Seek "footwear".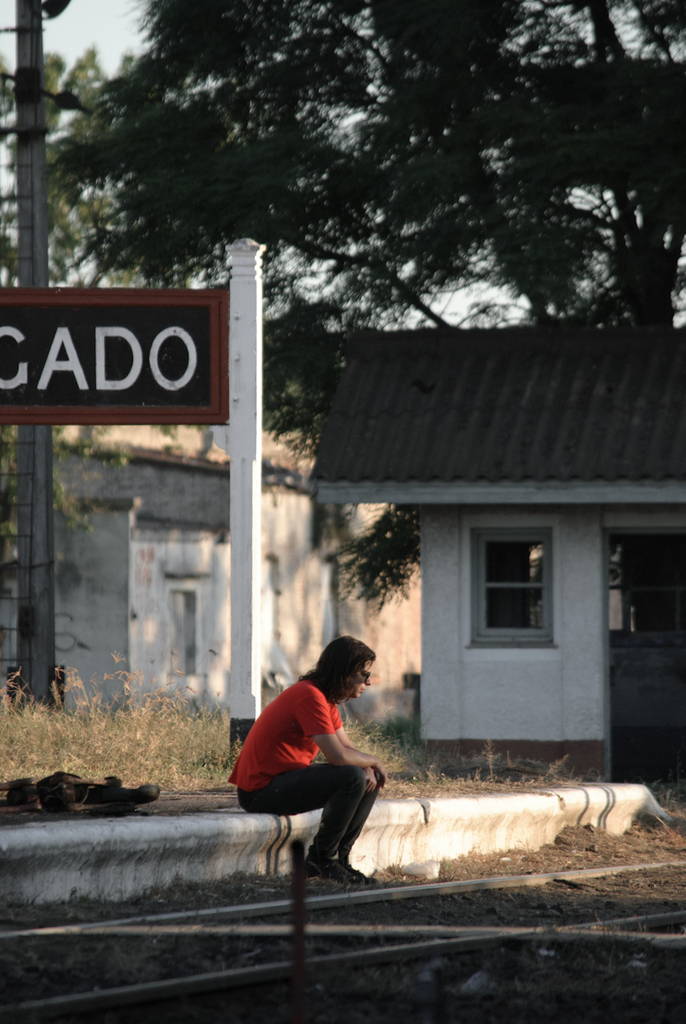
<bbox>335, 847, 371, 888</bbox>.
